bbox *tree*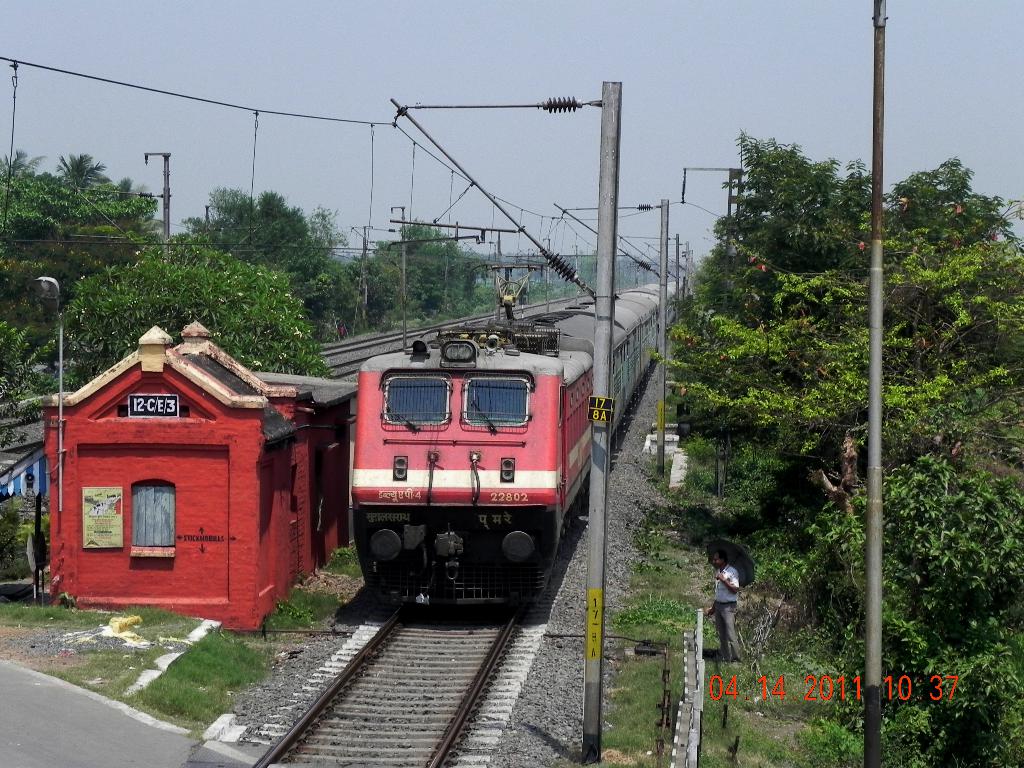
detection(61, 234, 324, 390)
